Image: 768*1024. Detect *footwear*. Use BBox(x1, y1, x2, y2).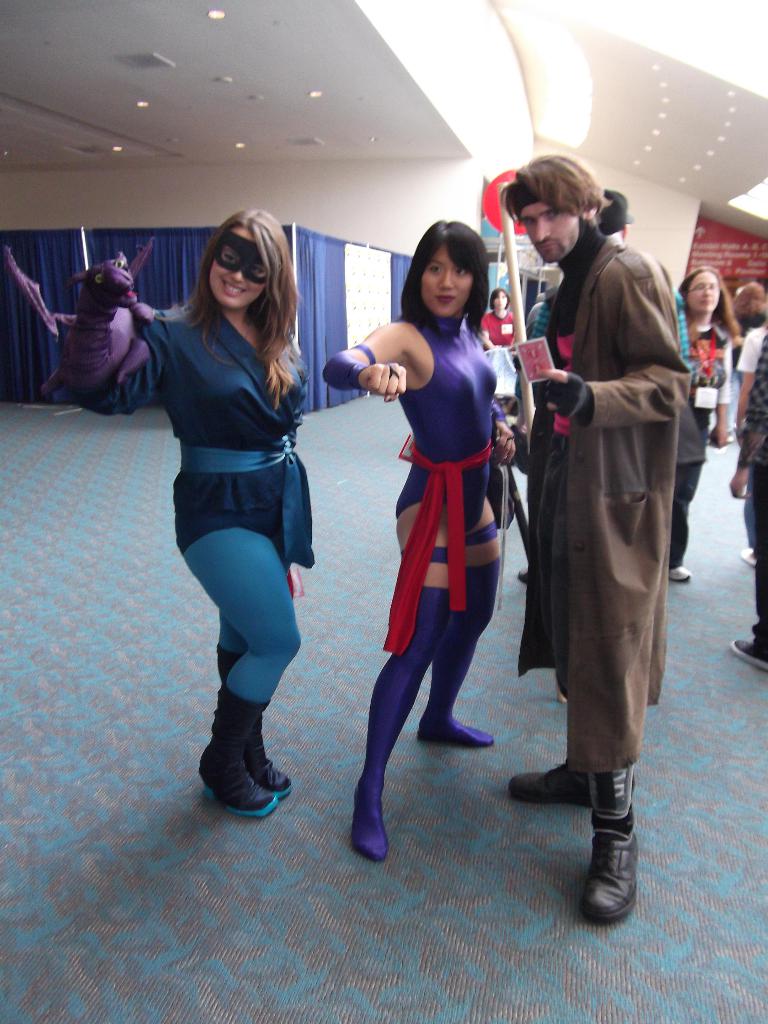
BBox(668, 561, 694, 588).
